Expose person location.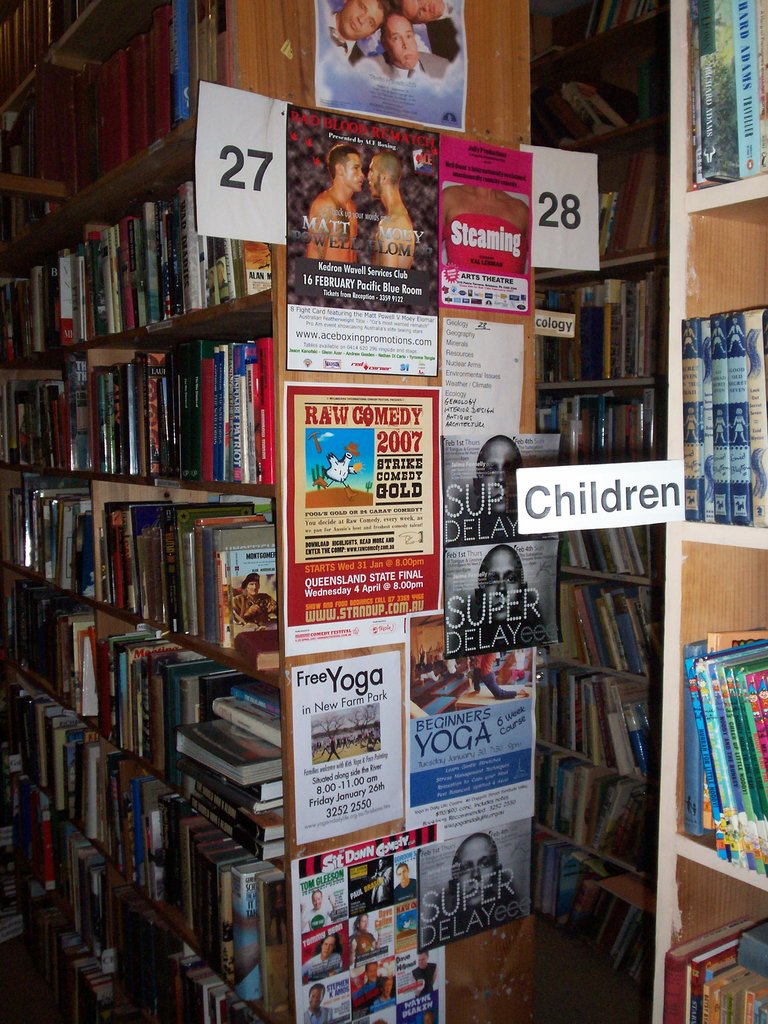
Exposed at detection(458, 436, 554, 537).
